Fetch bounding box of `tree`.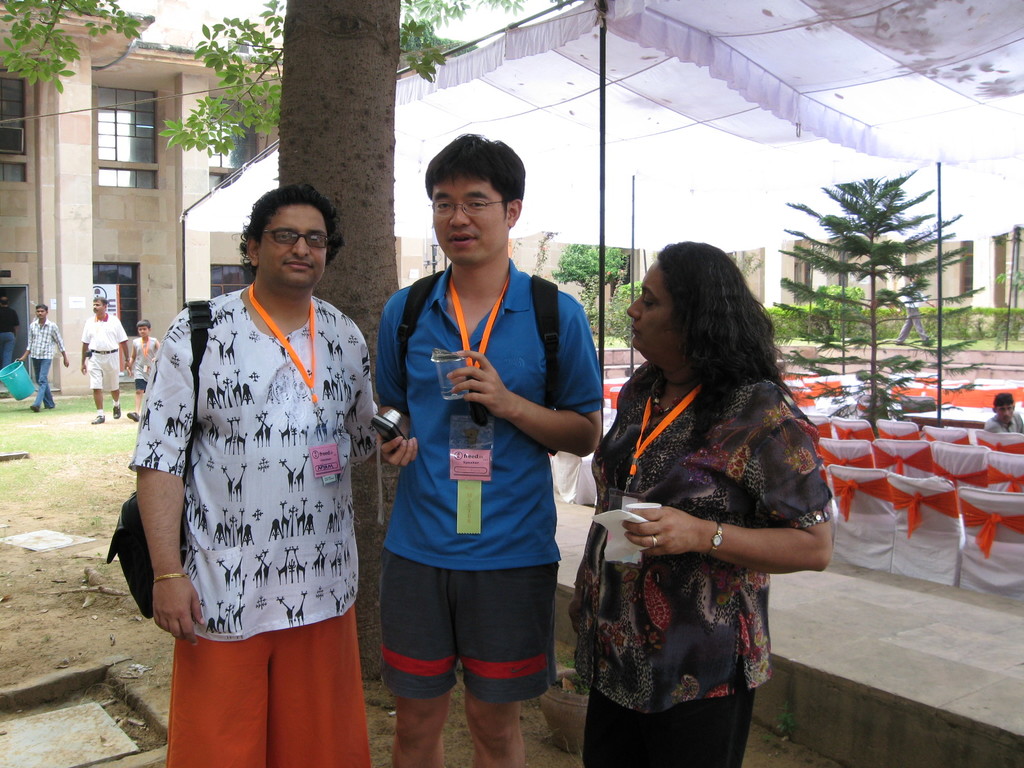
Bbox: region(551, 241, 640, 315).
